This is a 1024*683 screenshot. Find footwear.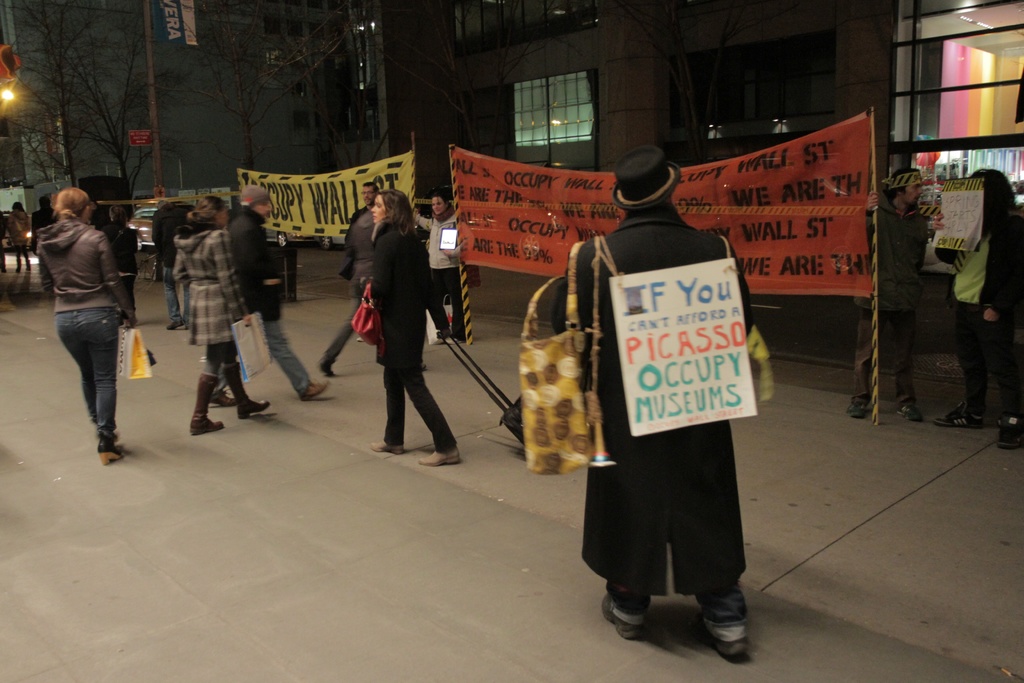
Bounding box: Rect(223, 368, 264, 418).
